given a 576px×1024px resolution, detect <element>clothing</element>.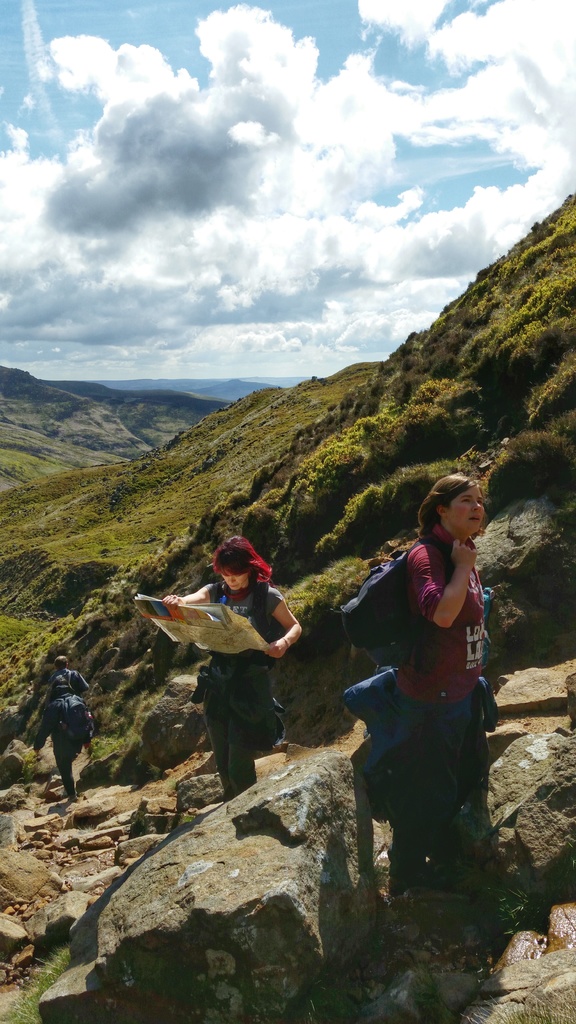
box(35, 691, 94, 780).
